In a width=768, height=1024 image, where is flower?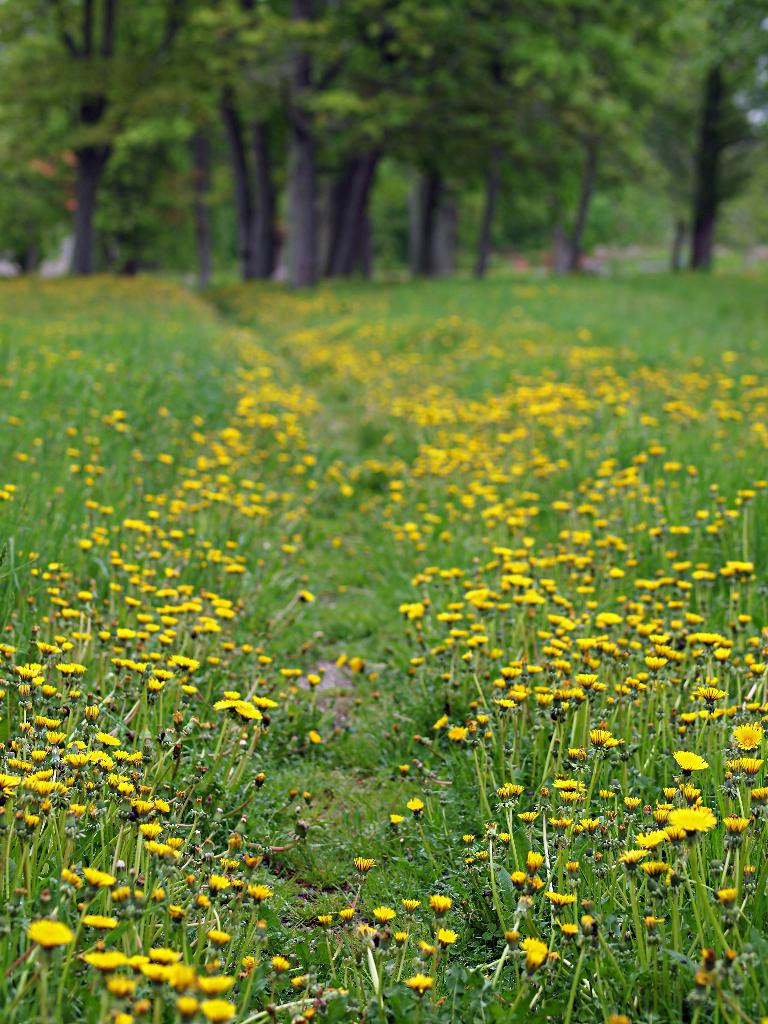
detection(369, 905, 396, 924).
